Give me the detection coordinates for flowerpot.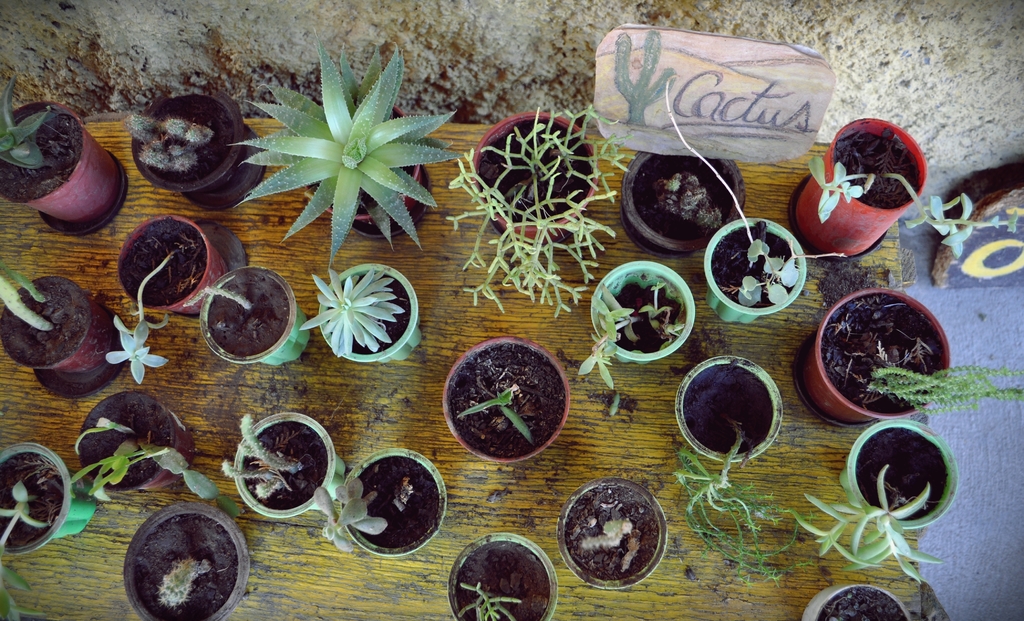
box(198, 268, 307, 369).
